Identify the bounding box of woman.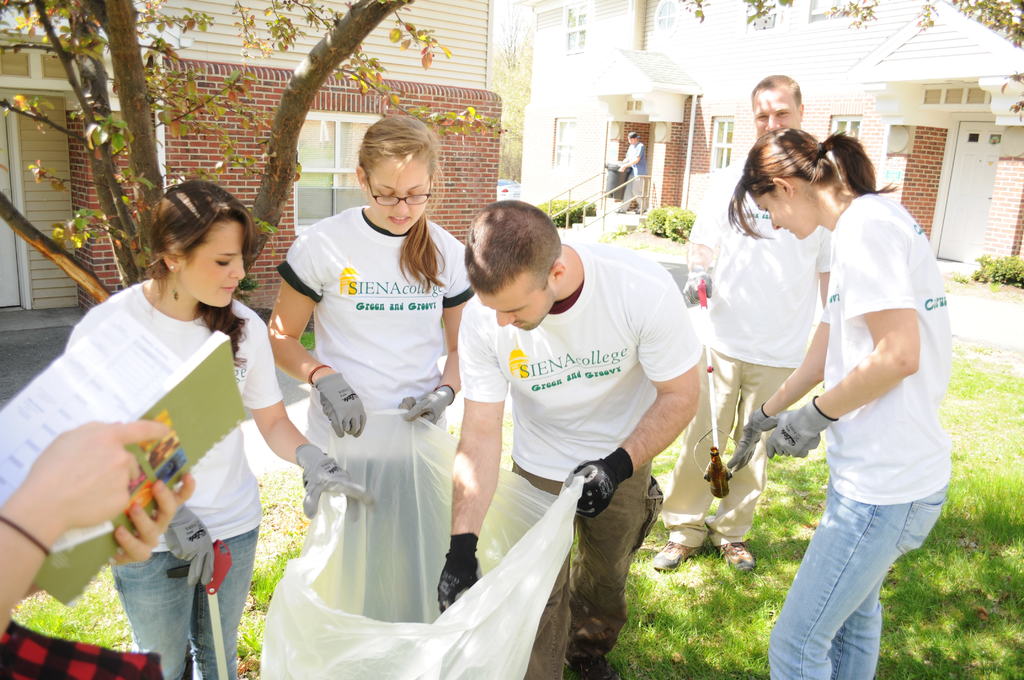
rect(63, 175, 376, 679).
